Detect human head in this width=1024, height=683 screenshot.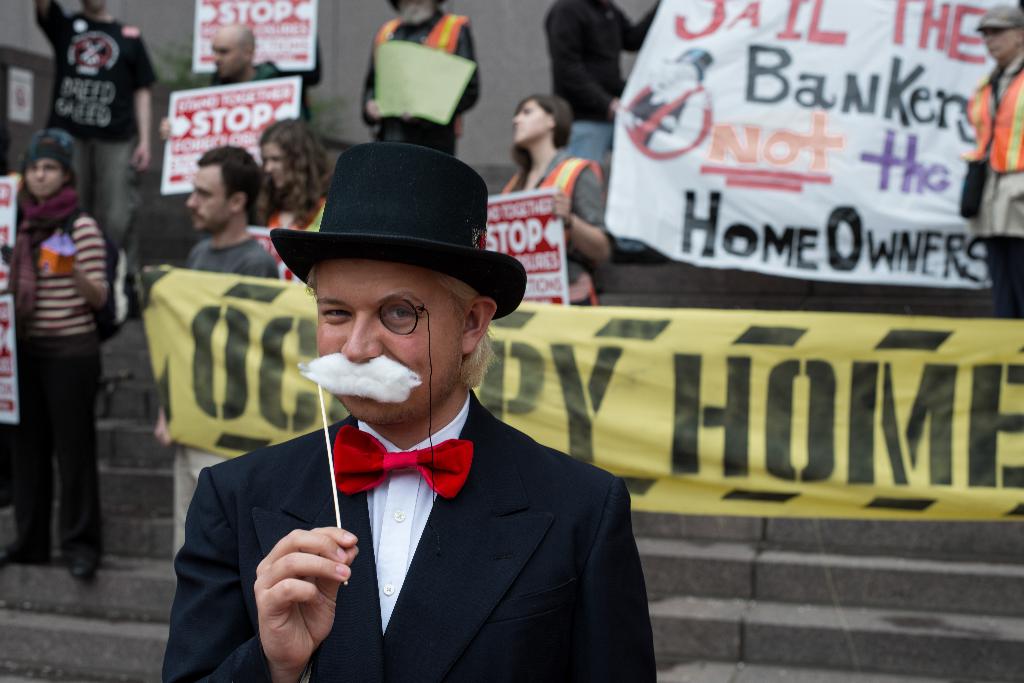
Detection: <region>19, 130, 76, 202</region>.
